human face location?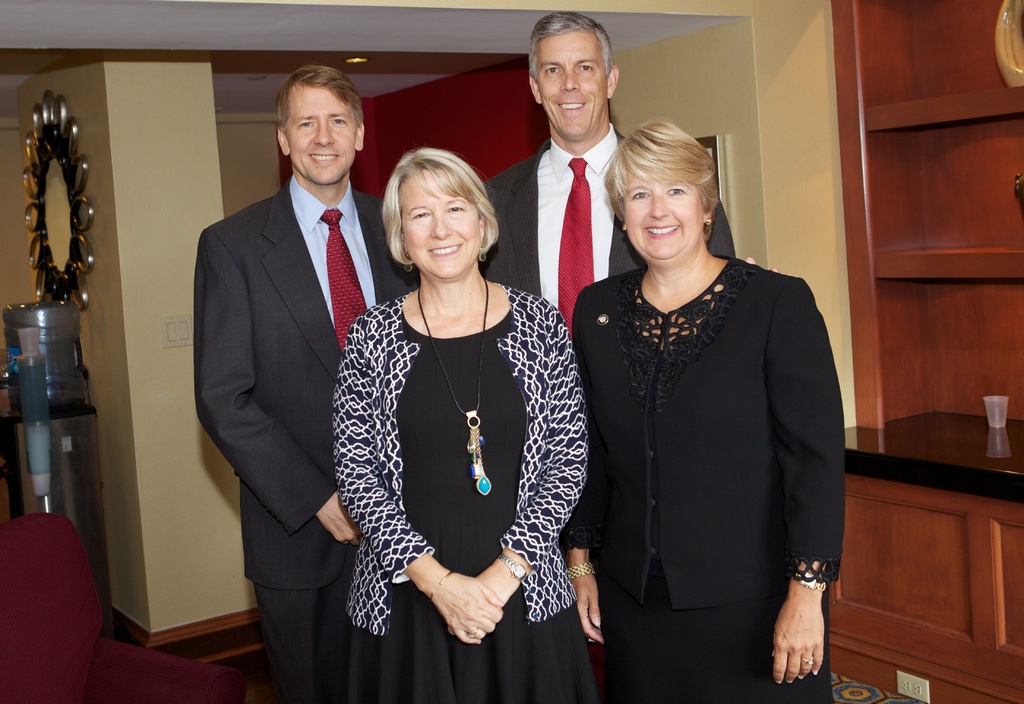
(288, 86, 354, 179)
